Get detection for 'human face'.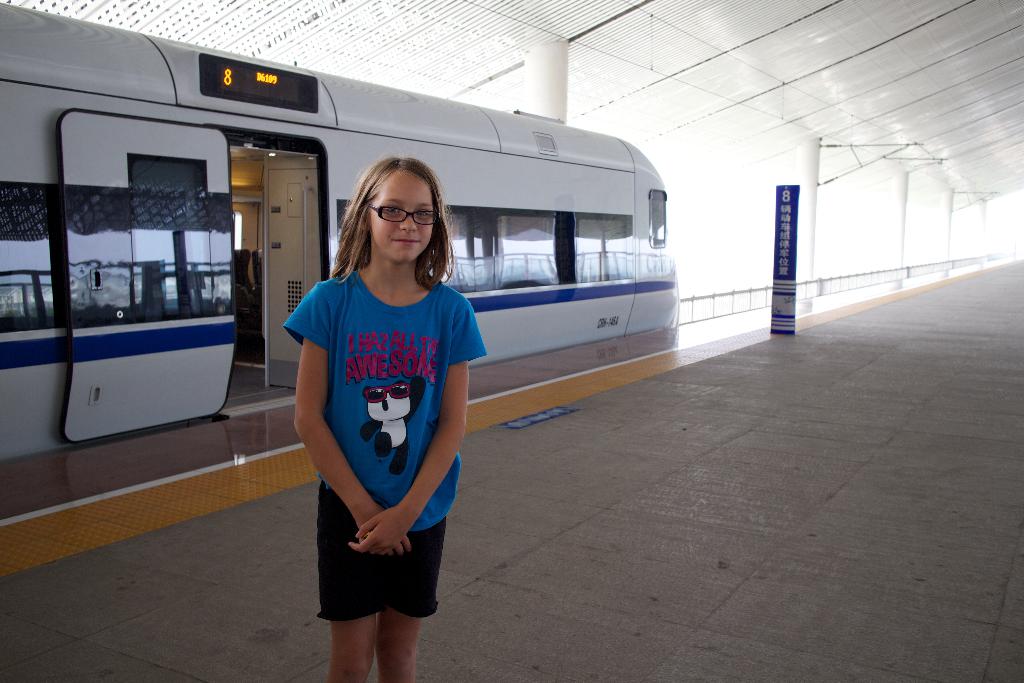
Detection: pyautogui.locateOnScreen(370, 169, 433, 266).
